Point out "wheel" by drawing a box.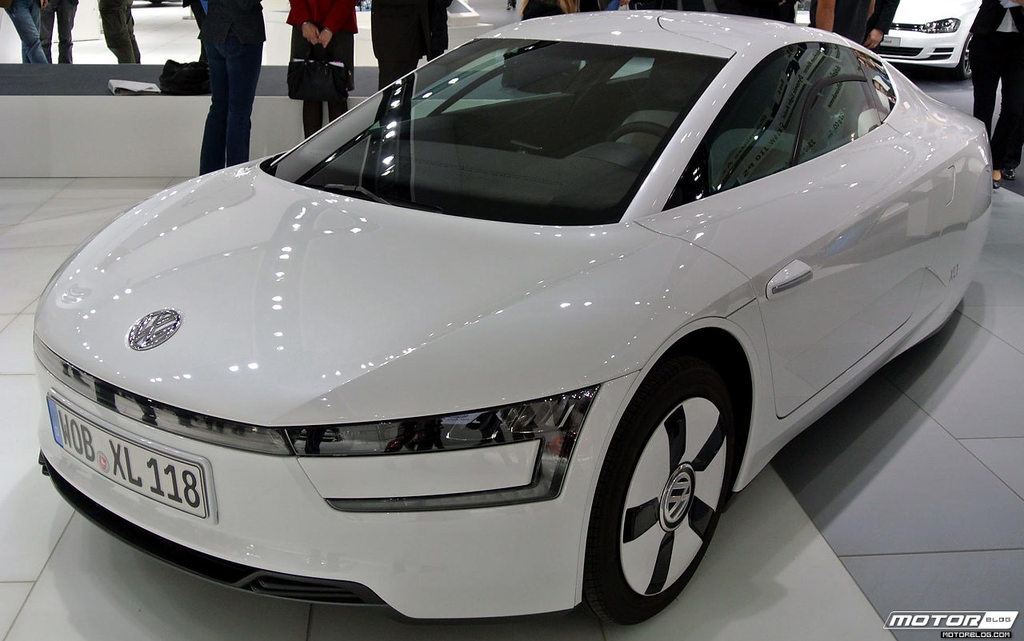
locate(607, 121, 670, 139).
